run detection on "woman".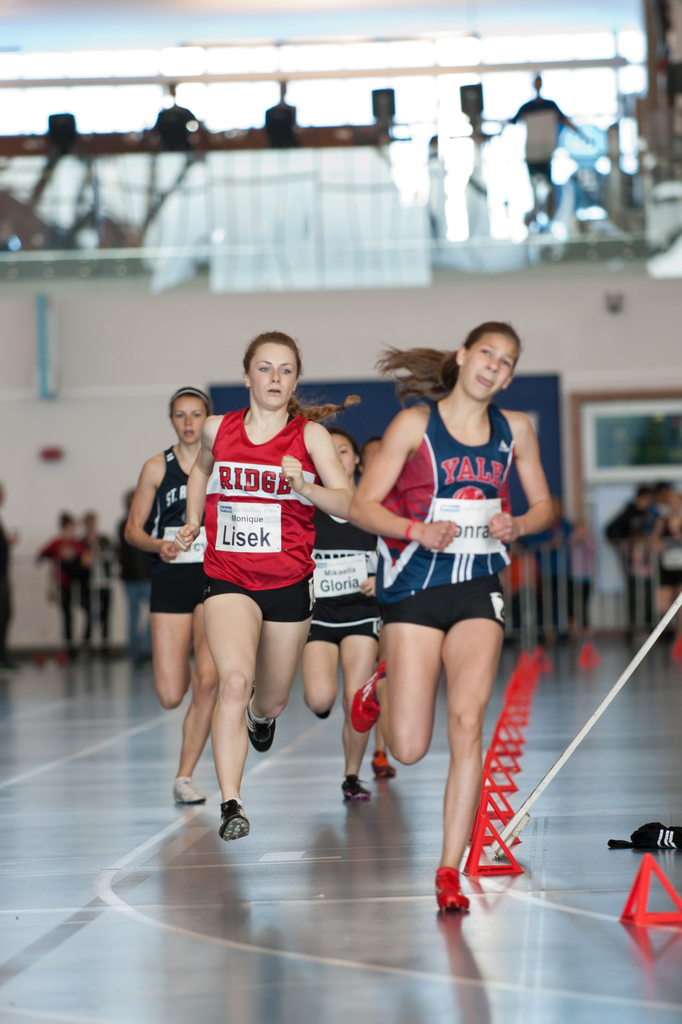
Result: box(295, 433, 380, 802).
